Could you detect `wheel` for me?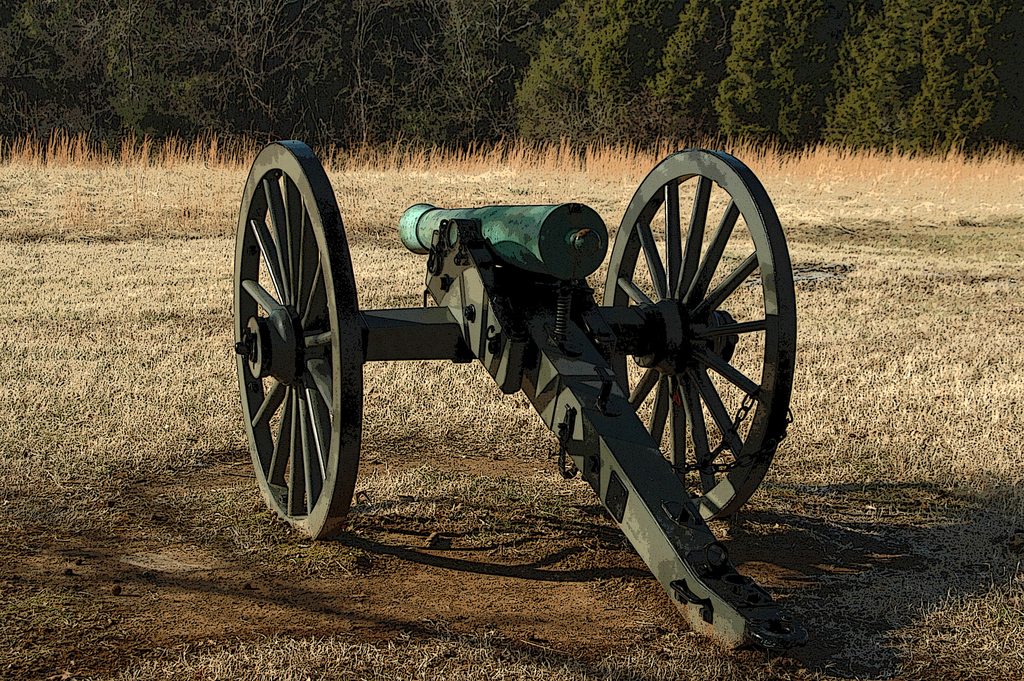
Detection result: [x1=230, y1=138, x2=365, y2=545].
